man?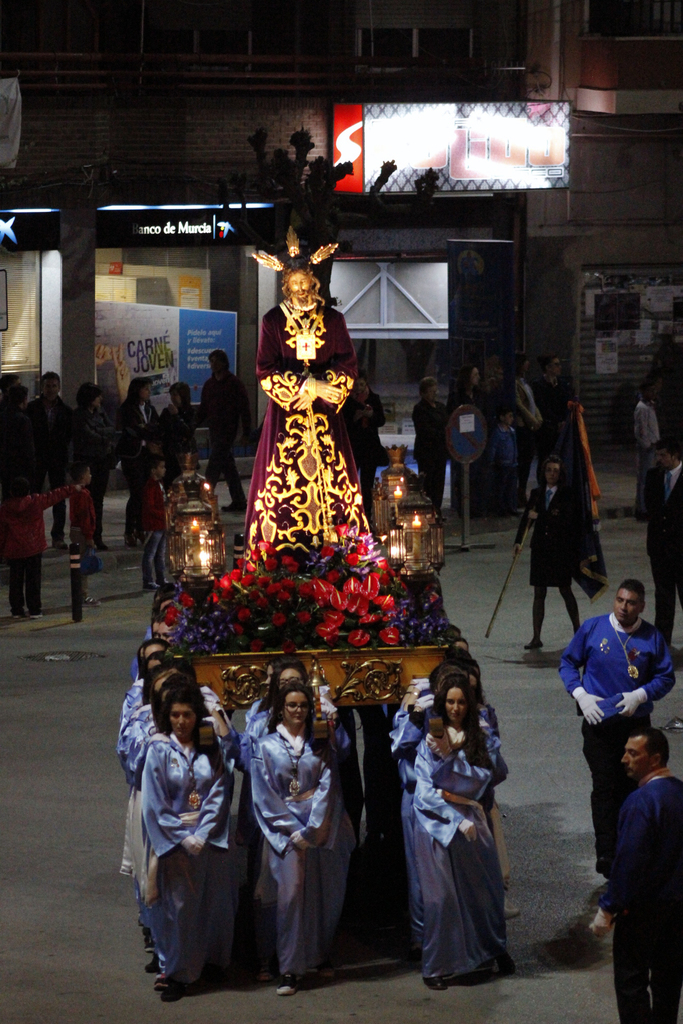
x1=20 y1=371 x2=69 y2=548
